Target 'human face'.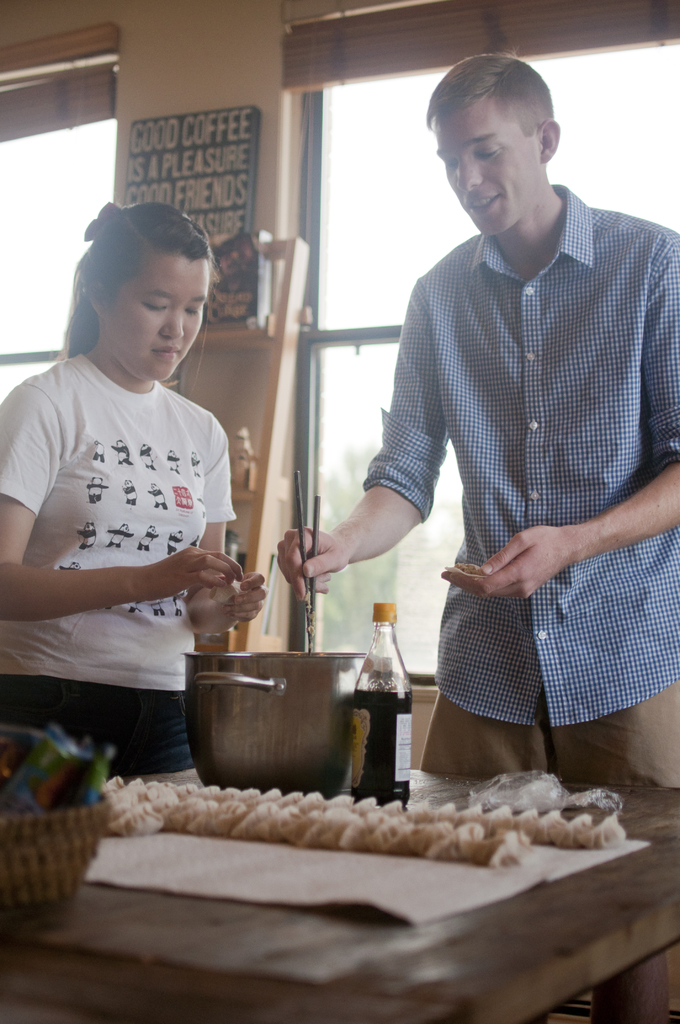
Target region: select_region(435, 113, 541, 237).
